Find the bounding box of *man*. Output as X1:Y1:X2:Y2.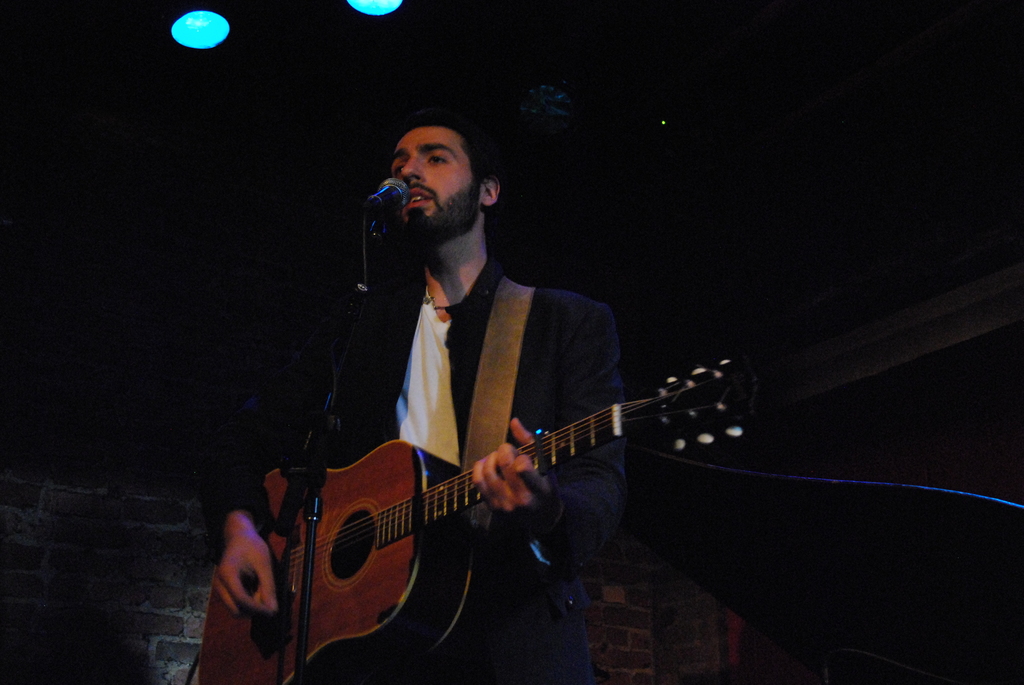
315:120:669:602.
